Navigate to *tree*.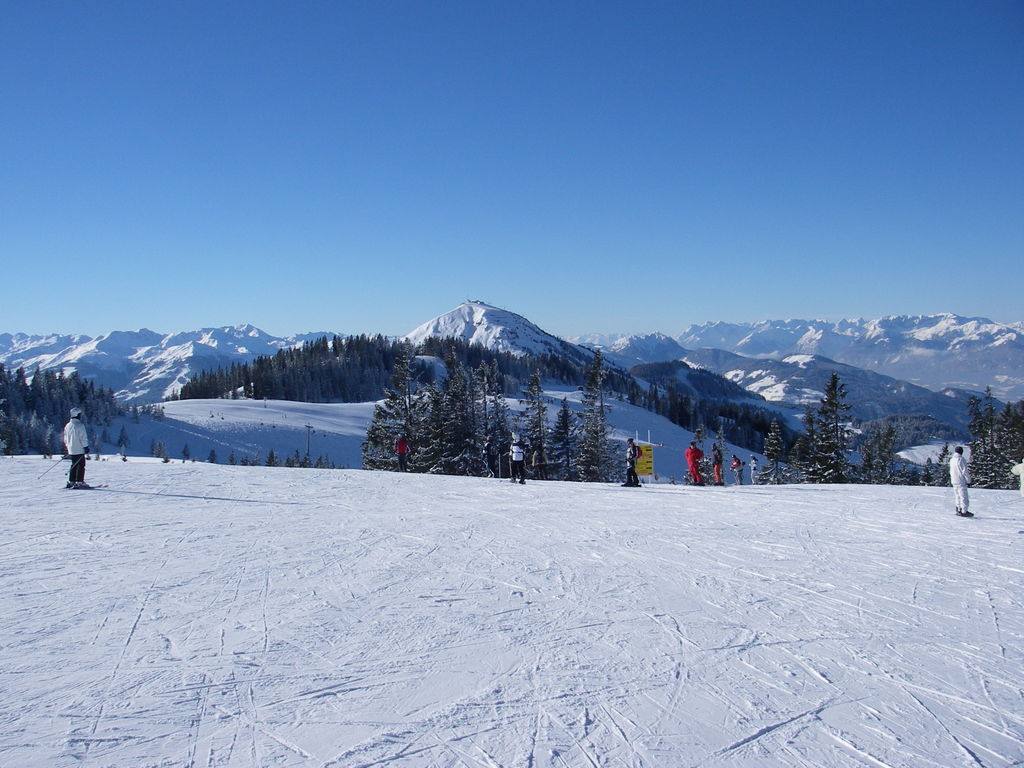
Navigation target: bbox=(758, 424, 789, 488).
